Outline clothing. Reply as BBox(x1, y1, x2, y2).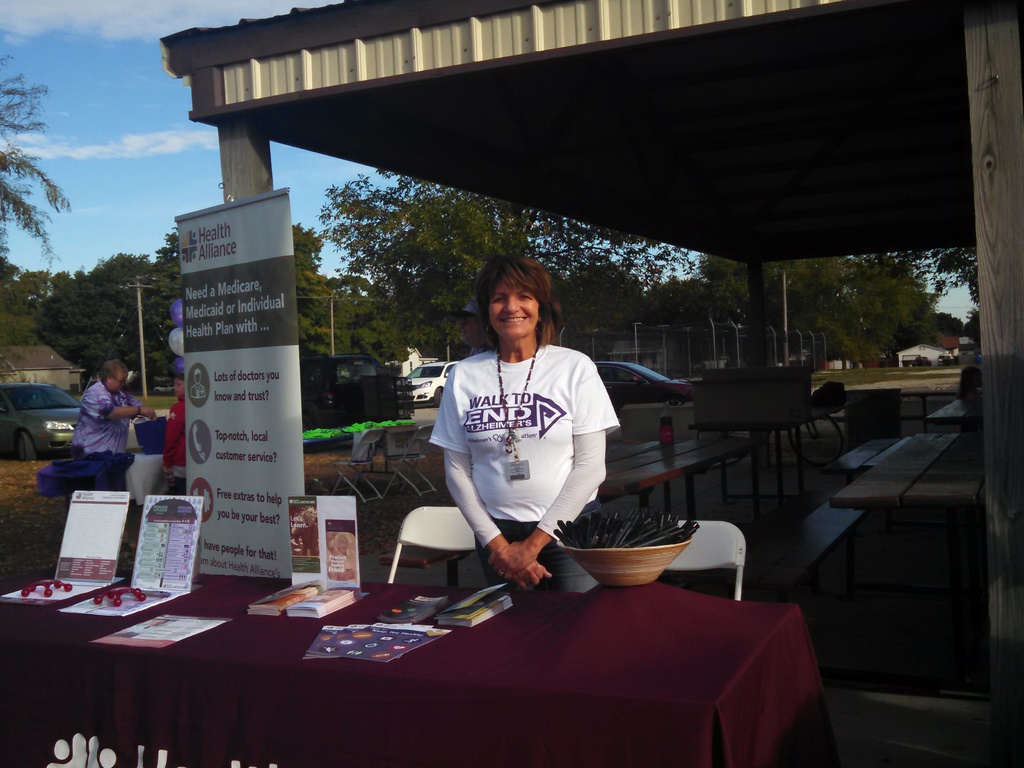
BBox(72, 376, 144, 458).
